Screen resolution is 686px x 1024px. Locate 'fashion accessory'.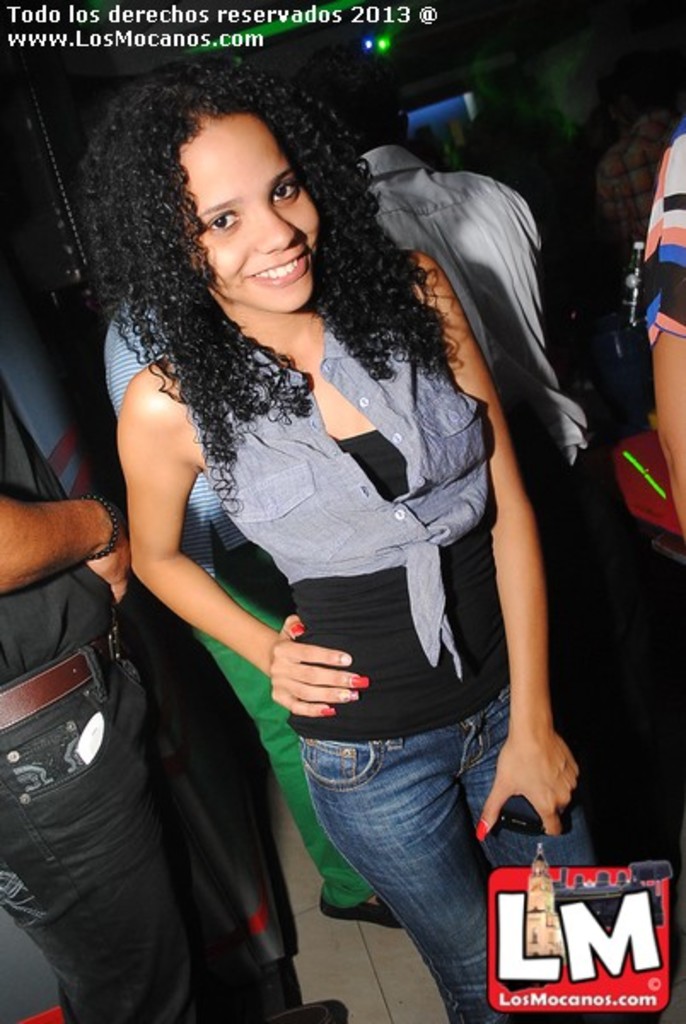
bbox=(319, 708, 331, 715).
